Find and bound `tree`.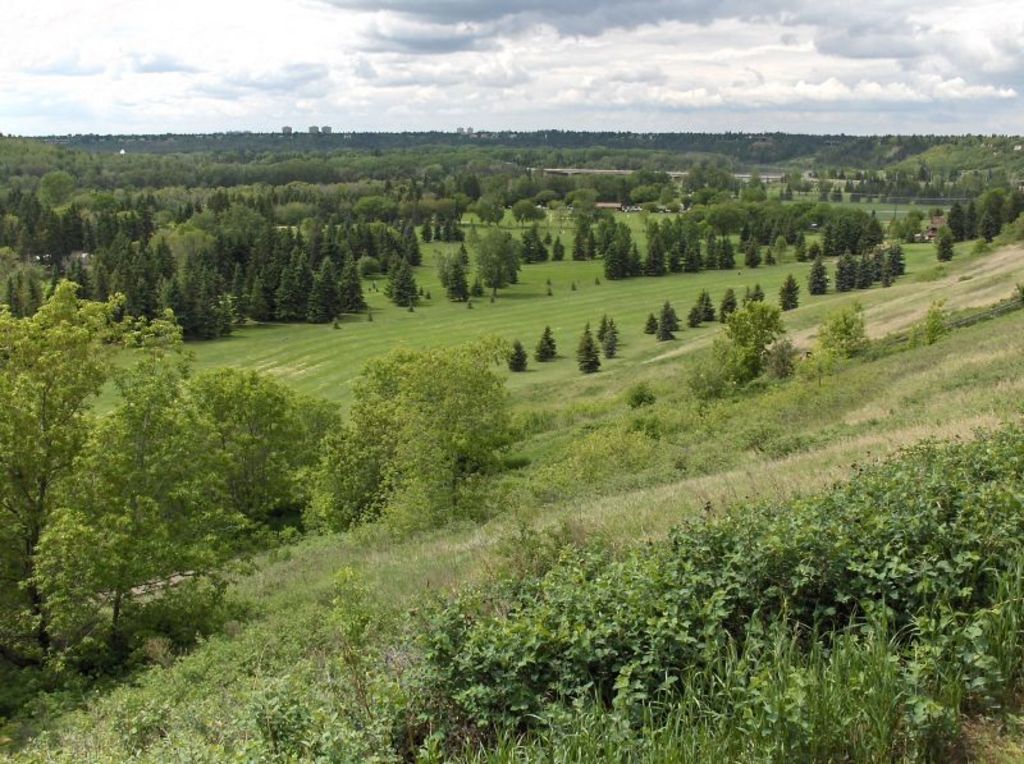
Bound: x1=705 y1=239 x2=721 y2=276.
